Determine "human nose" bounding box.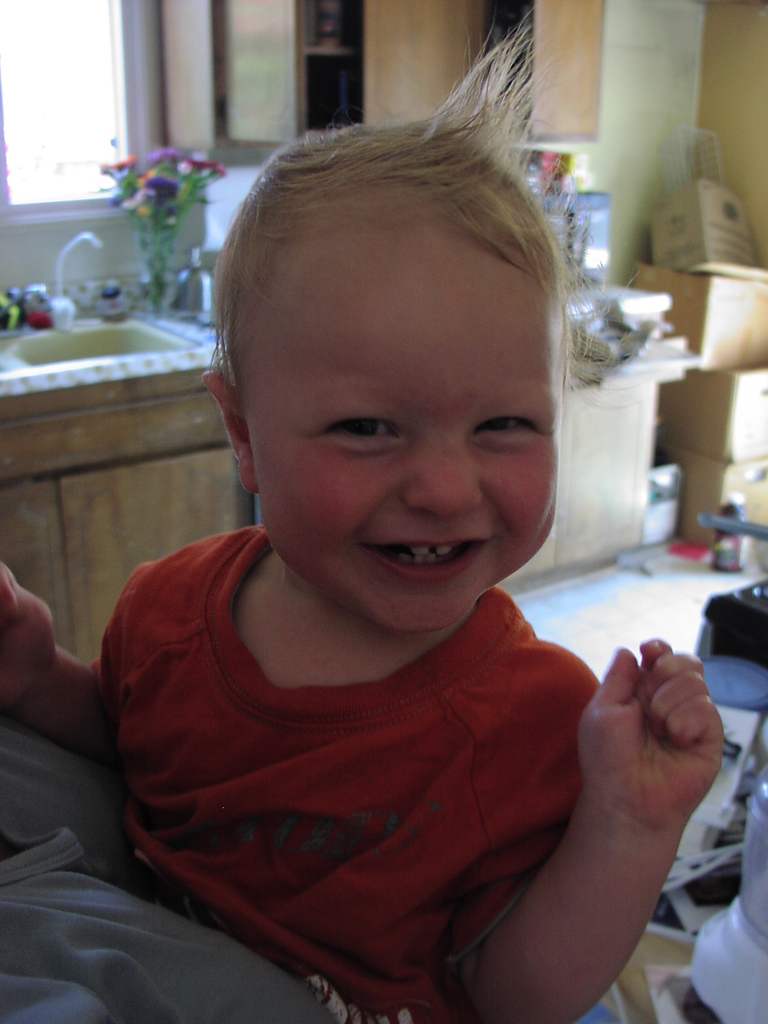
Determined: left=399, top=436, right=490, bottom=521.
